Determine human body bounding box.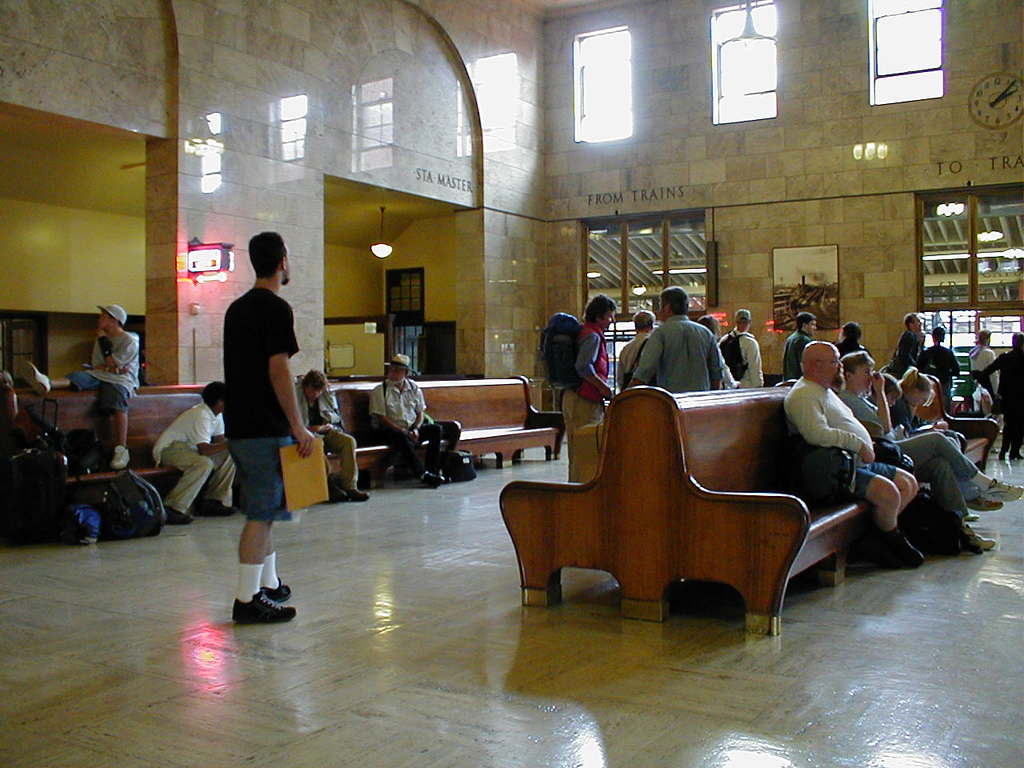
Determined: [left=778, top=330, right=929, bottom=562].
